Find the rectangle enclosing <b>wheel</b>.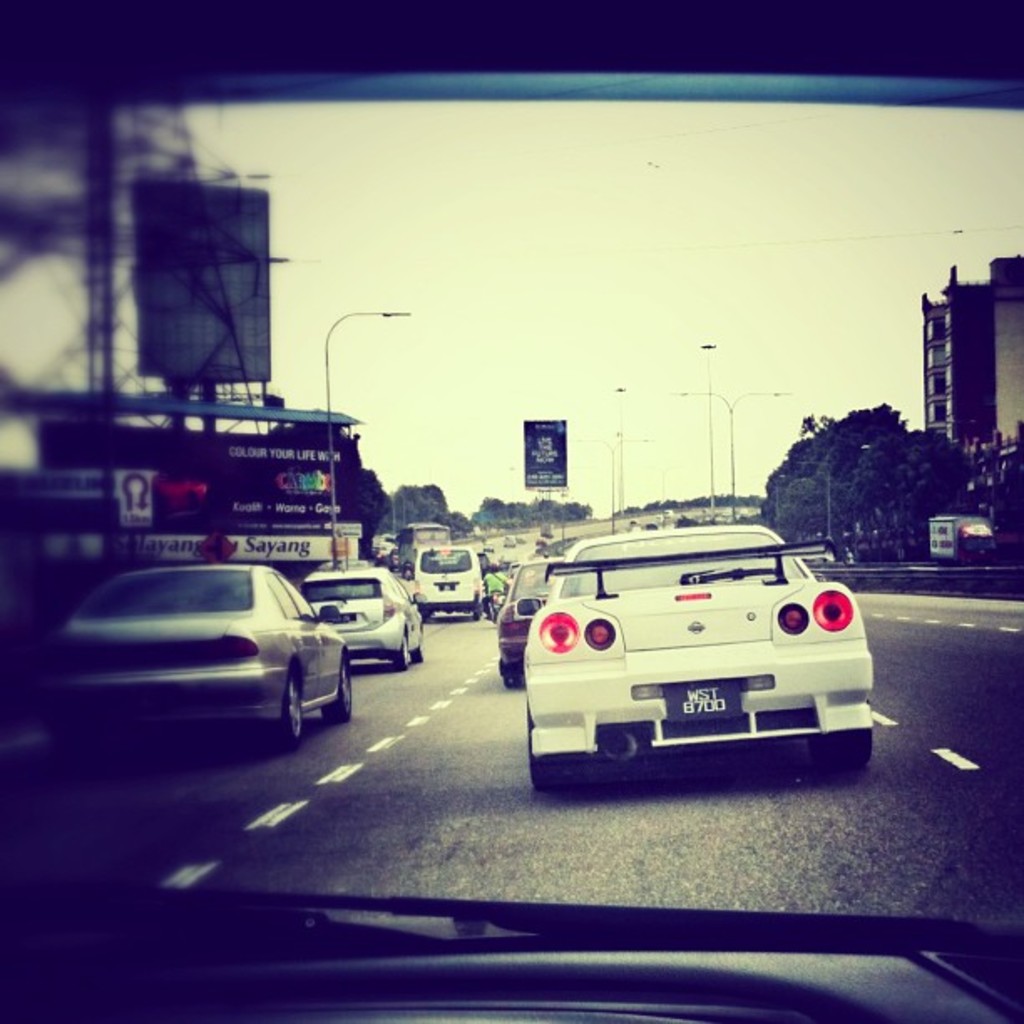
crop(392, 637, 410, 669).
